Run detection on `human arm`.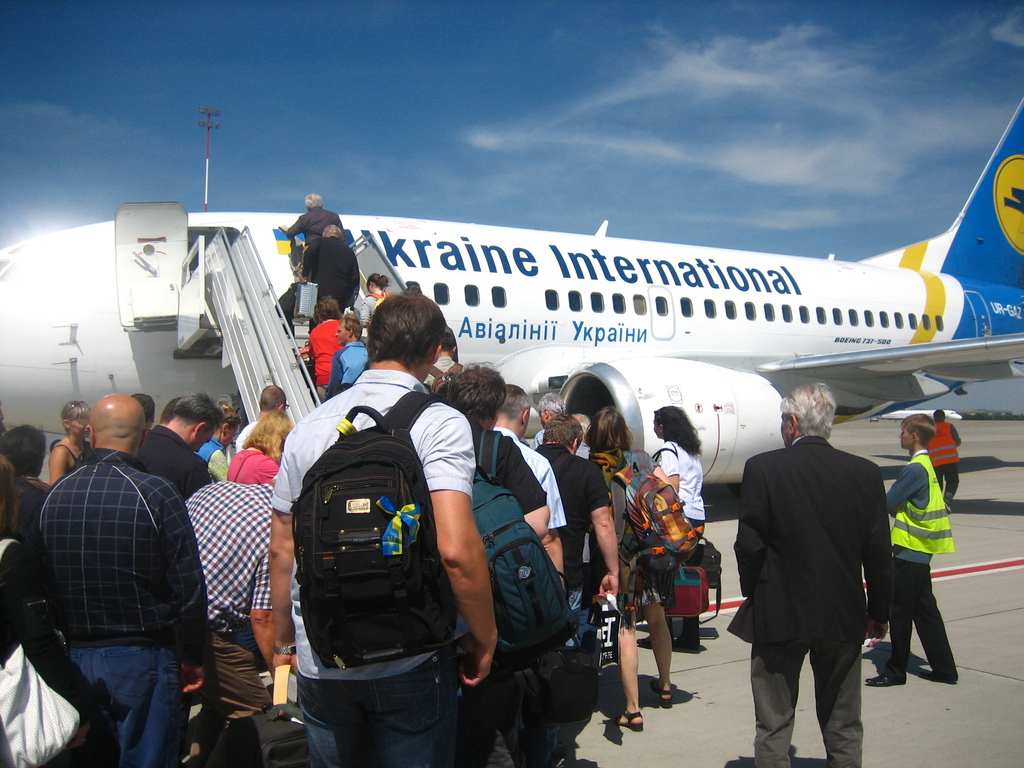
Result: l=161, t=490, r=211, b=700.
